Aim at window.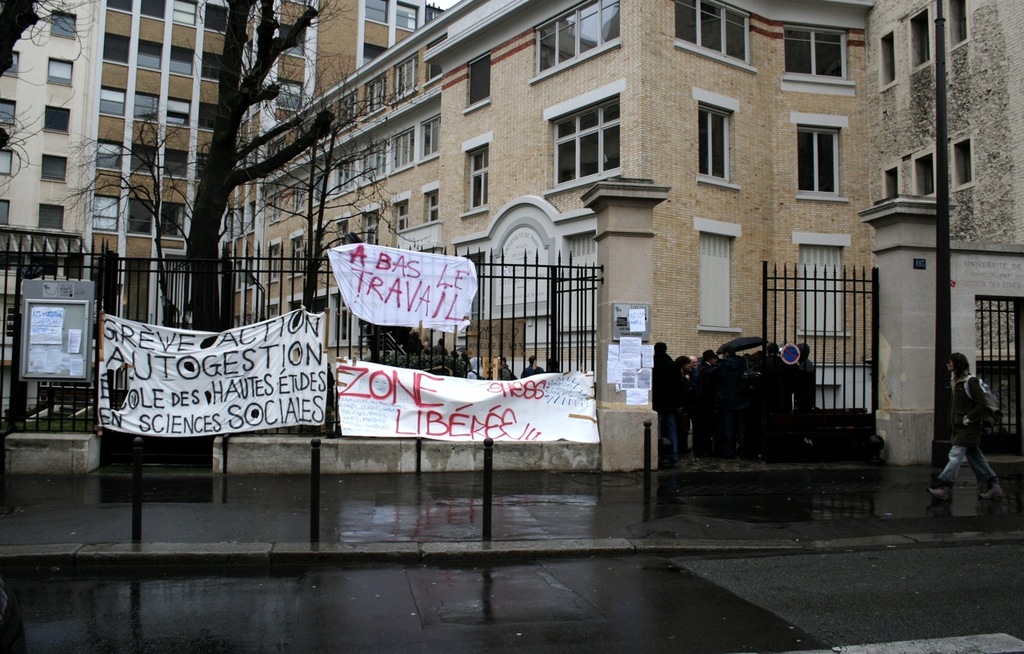
Aimed at {"left": 419, "top": 182, "right": 435, "bottom": 222}.
